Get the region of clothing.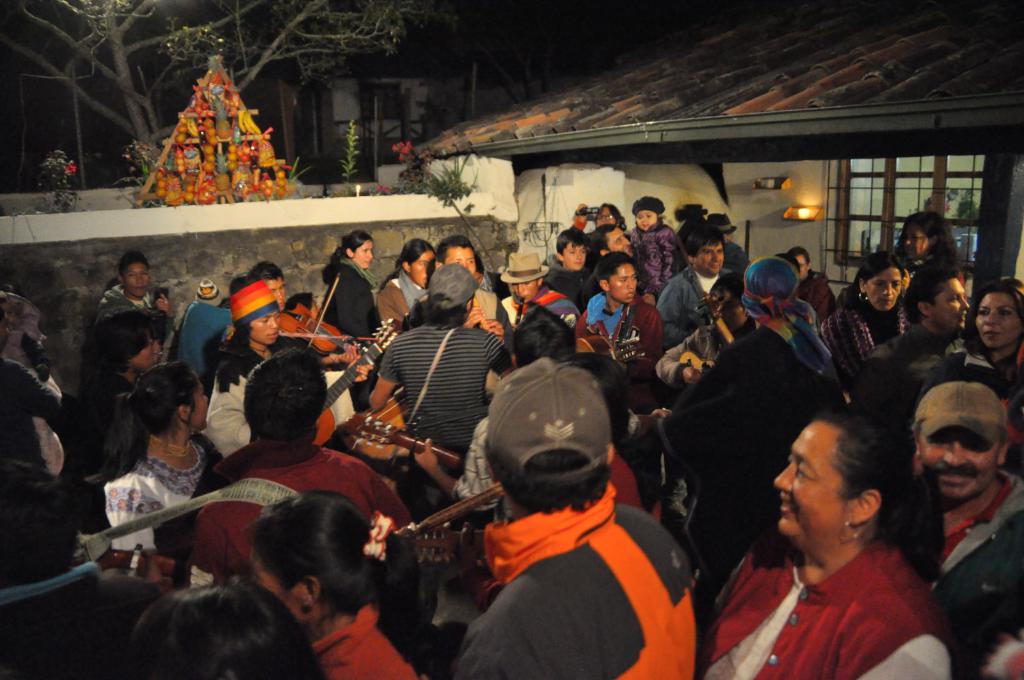
pyautogui.locateOnScreen(490, 281, 582, 335).
